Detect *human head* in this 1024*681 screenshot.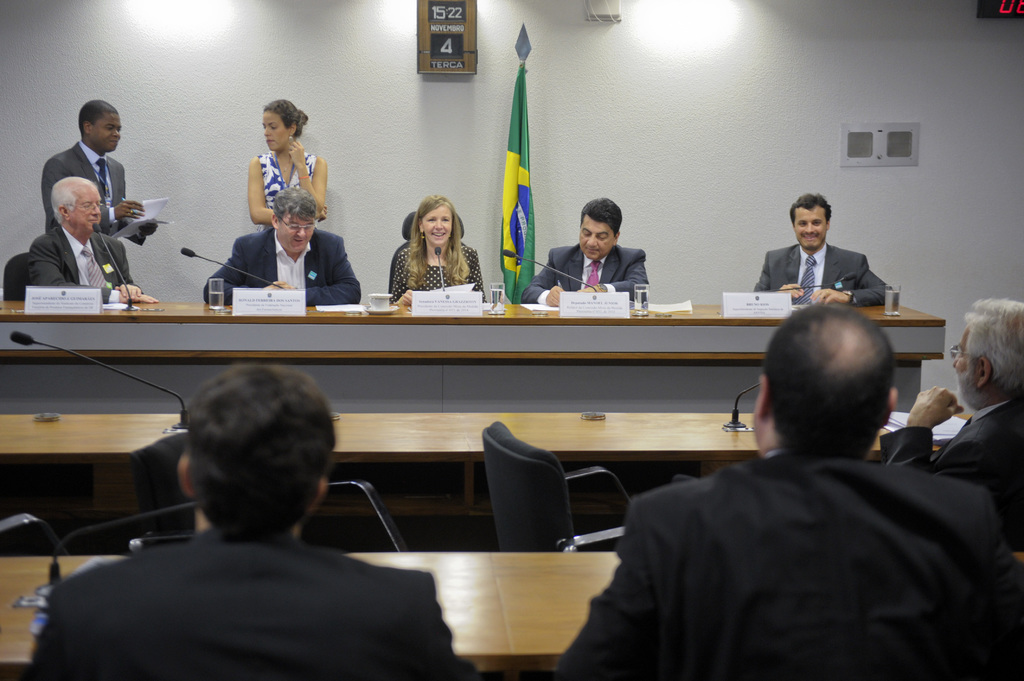
Detection: locate(78, 99, 124, 156).
